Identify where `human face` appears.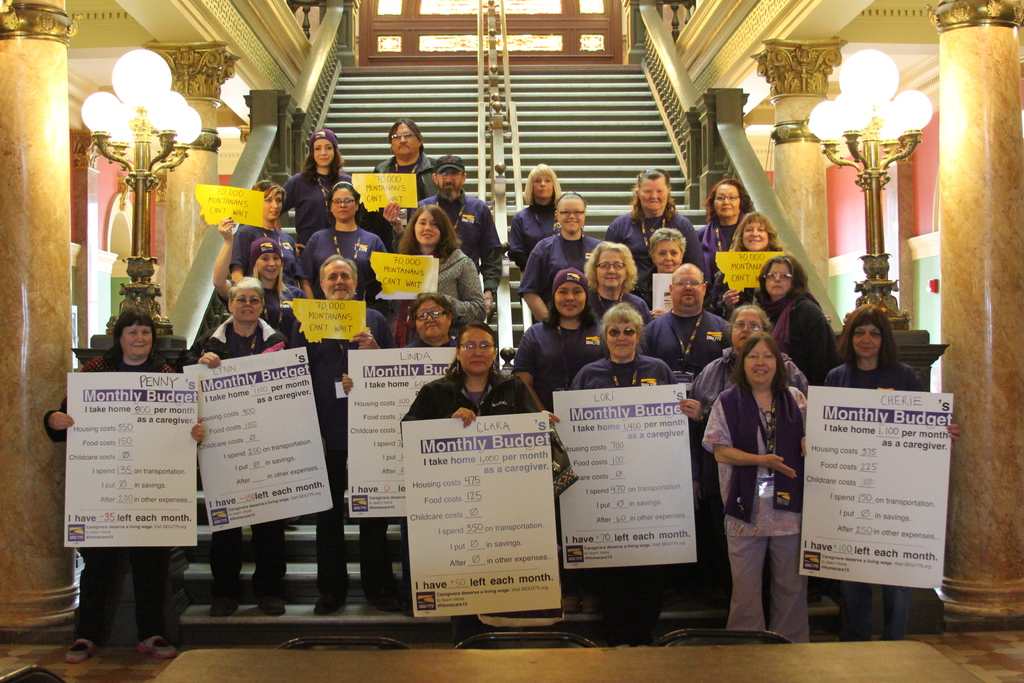
Appears at <region>257, 251, 280, 278</region>.
